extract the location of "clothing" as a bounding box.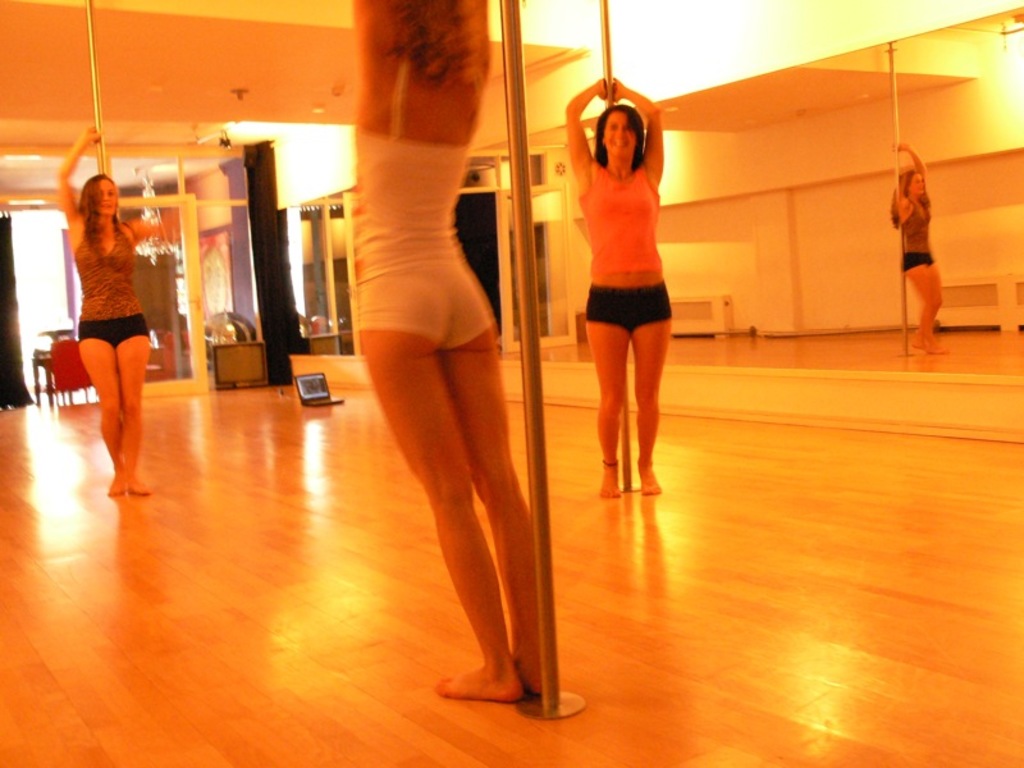
<region>902, 191, 934, 269</region>.
